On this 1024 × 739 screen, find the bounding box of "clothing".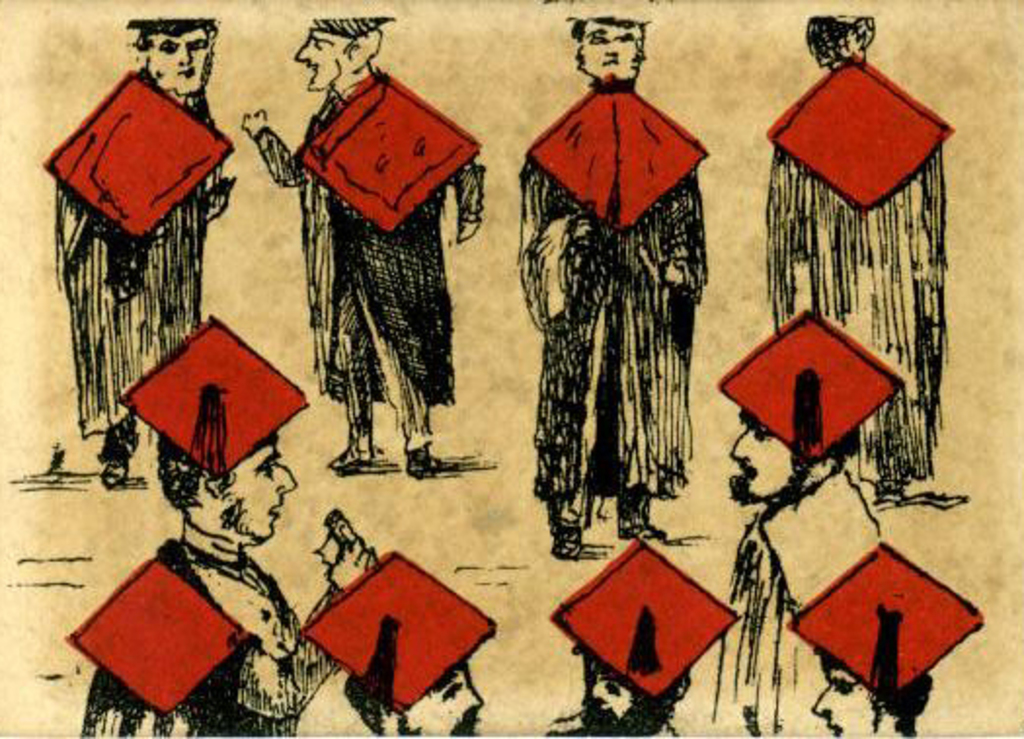
Bounding box: (39, 70, 230, 437).
